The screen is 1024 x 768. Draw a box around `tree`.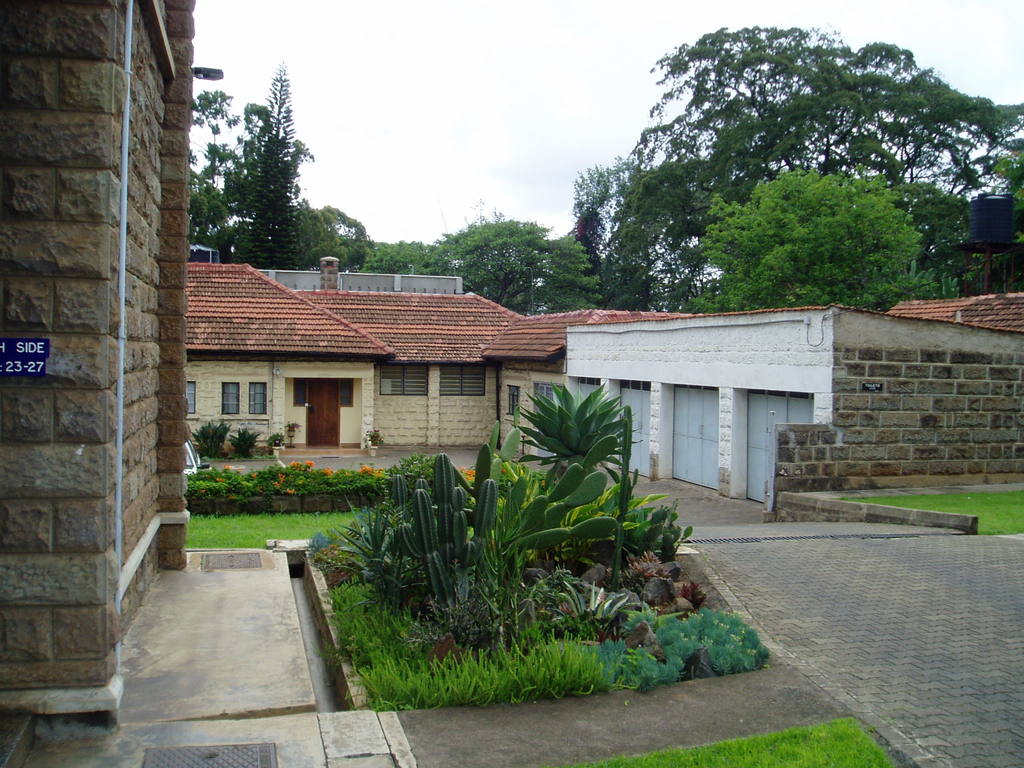
box(698, 165, 927, 321).
